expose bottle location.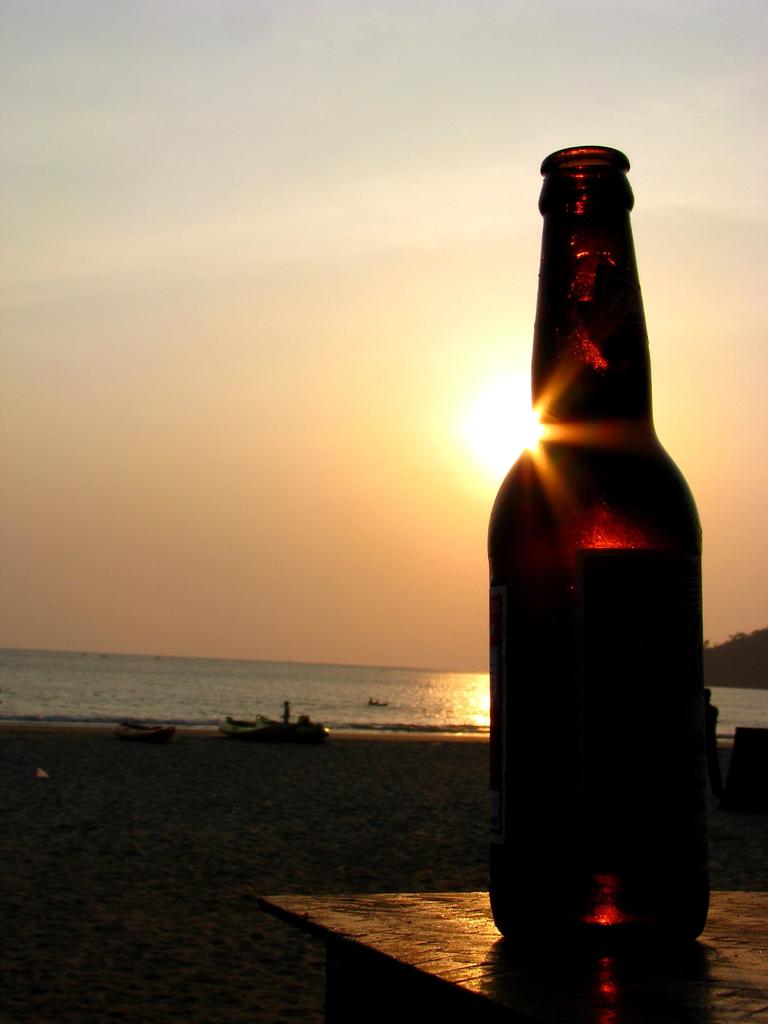
Exposed at [left=477, top=147, right=717, bottom=997].
